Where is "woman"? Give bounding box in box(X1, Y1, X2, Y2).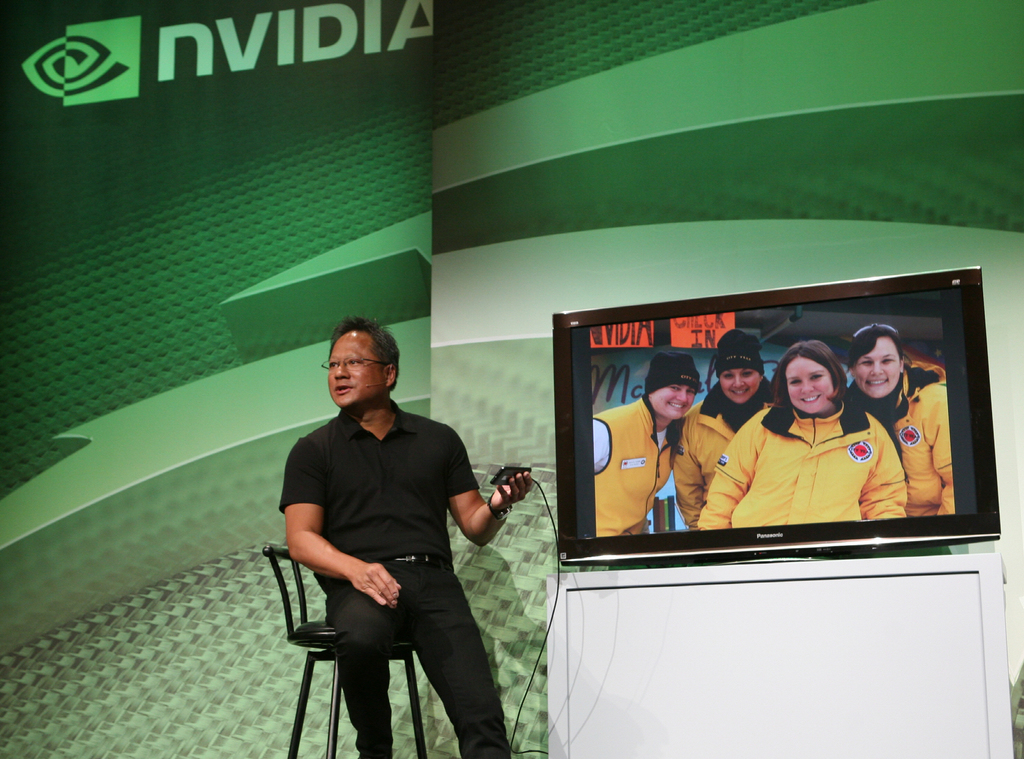
box(841, 317, 954, 517).
